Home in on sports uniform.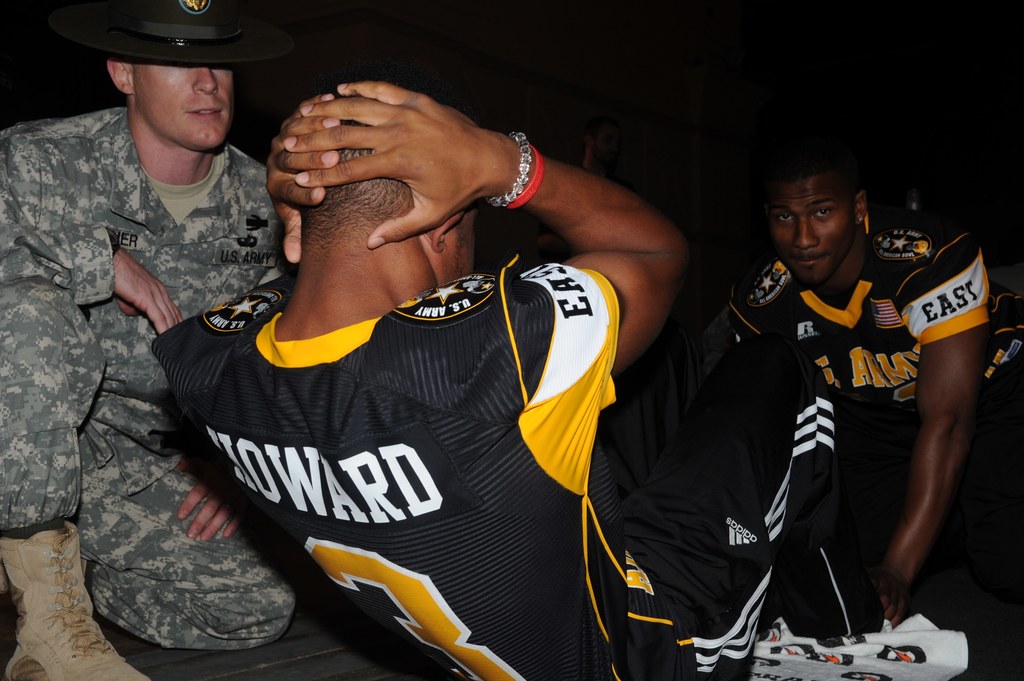
Homed in at pyautogui.locateOnScreen(139, 268, 907, 680).
